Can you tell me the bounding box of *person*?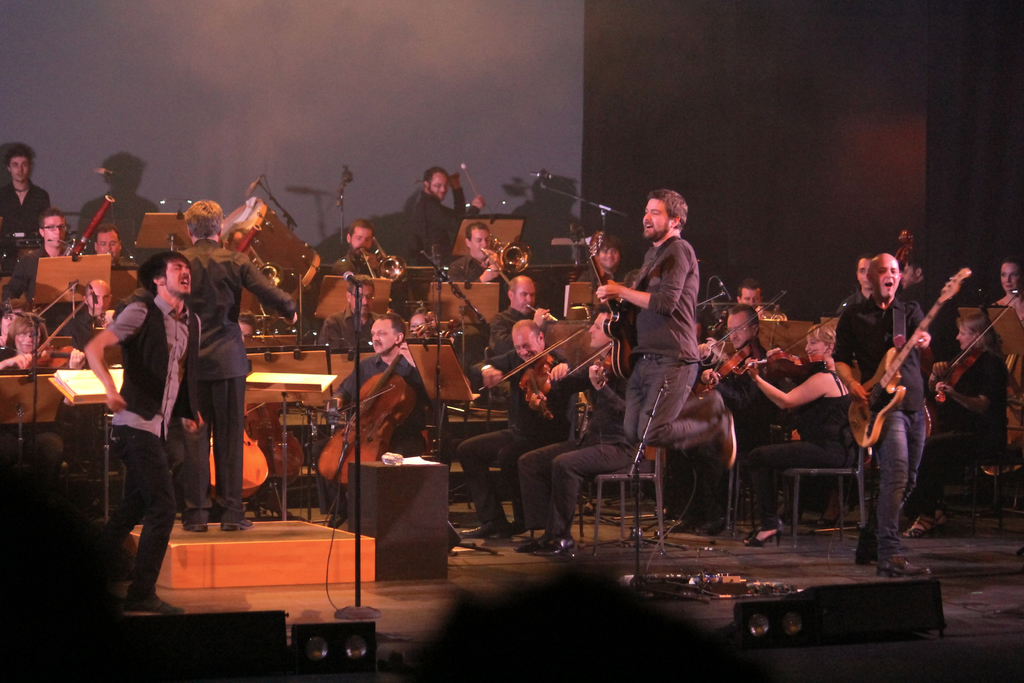
pyautogui.locateOnScreen(319, 311, 433, 529).
